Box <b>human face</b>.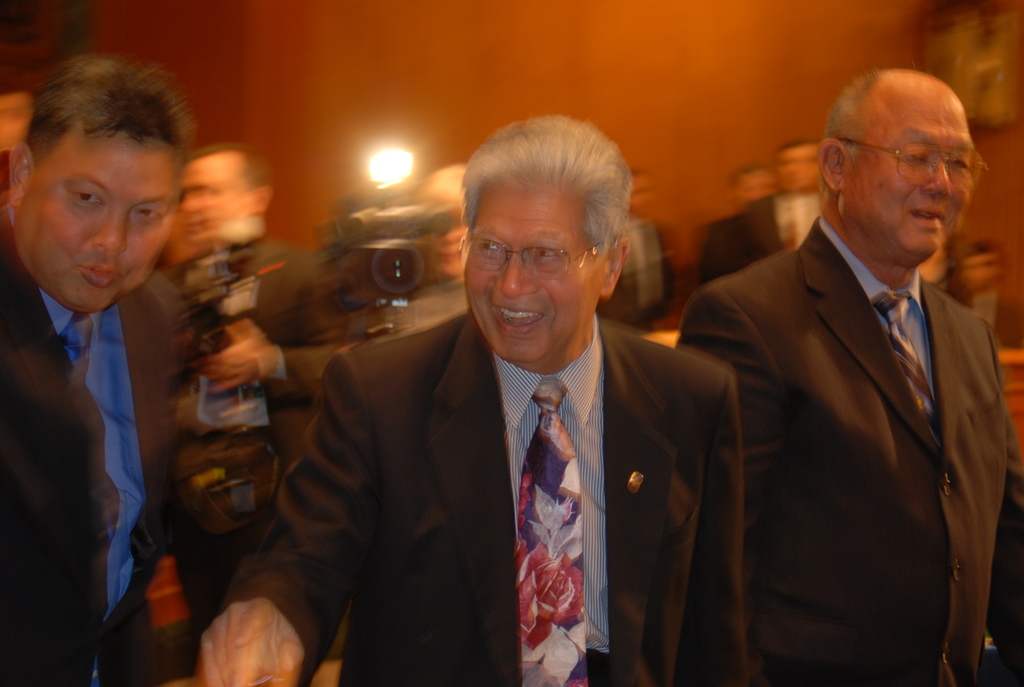
BBox(468, 184, 596, 362).
